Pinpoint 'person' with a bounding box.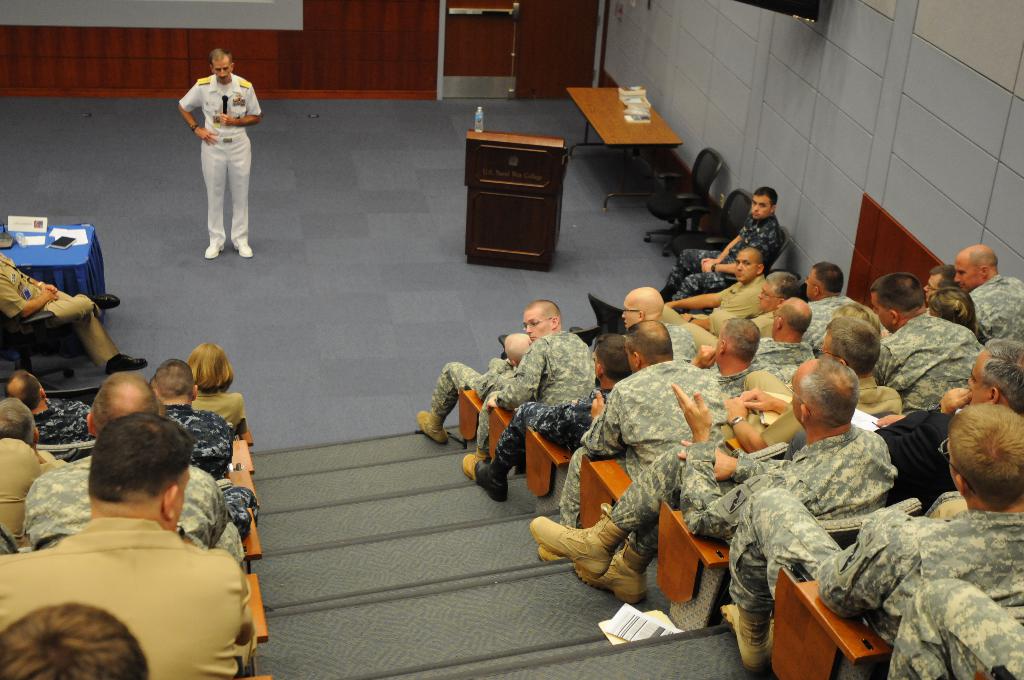
x1=612, y1=287, x2=713, y2=367.
